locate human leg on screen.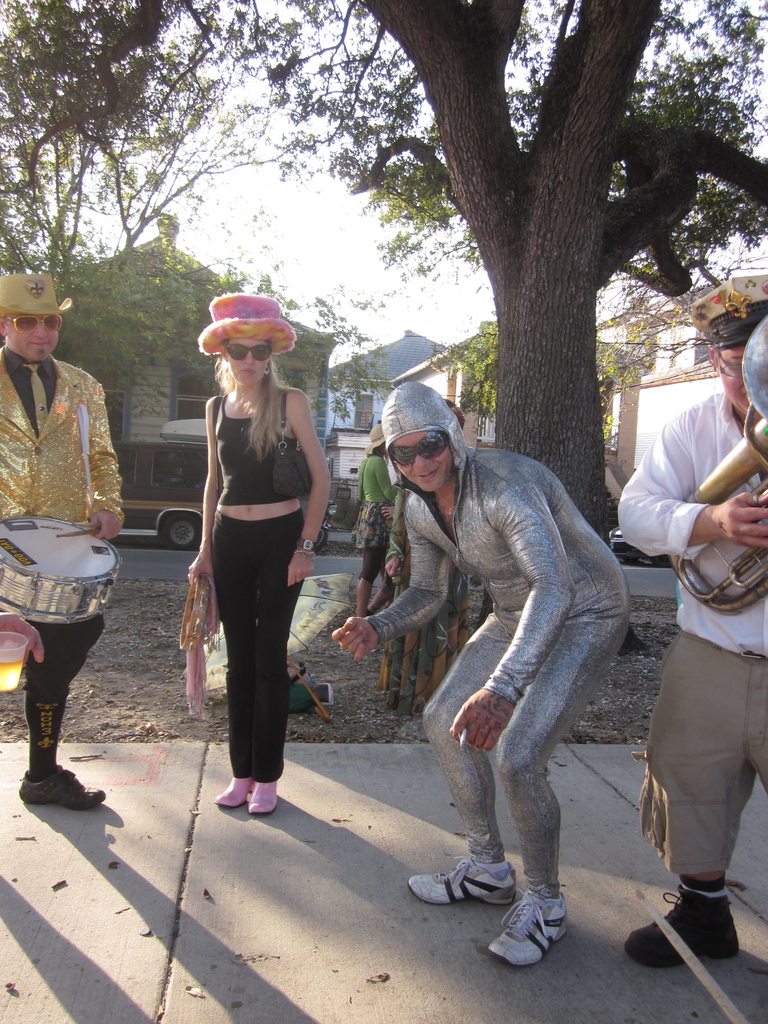
On screen at x1=240, y1=536, x2=307, y2=833.
